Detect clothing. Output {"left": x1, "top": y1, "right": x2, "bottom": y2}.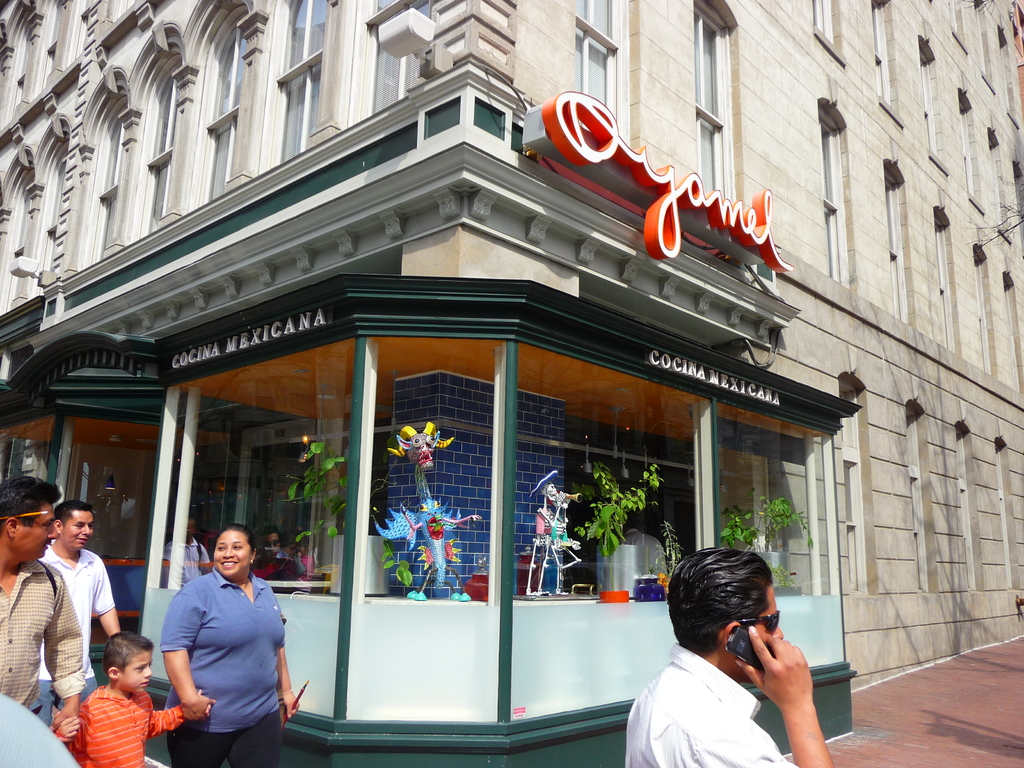
{"left": 250, "top": 550, "right": 290, "bottom": 590}.
